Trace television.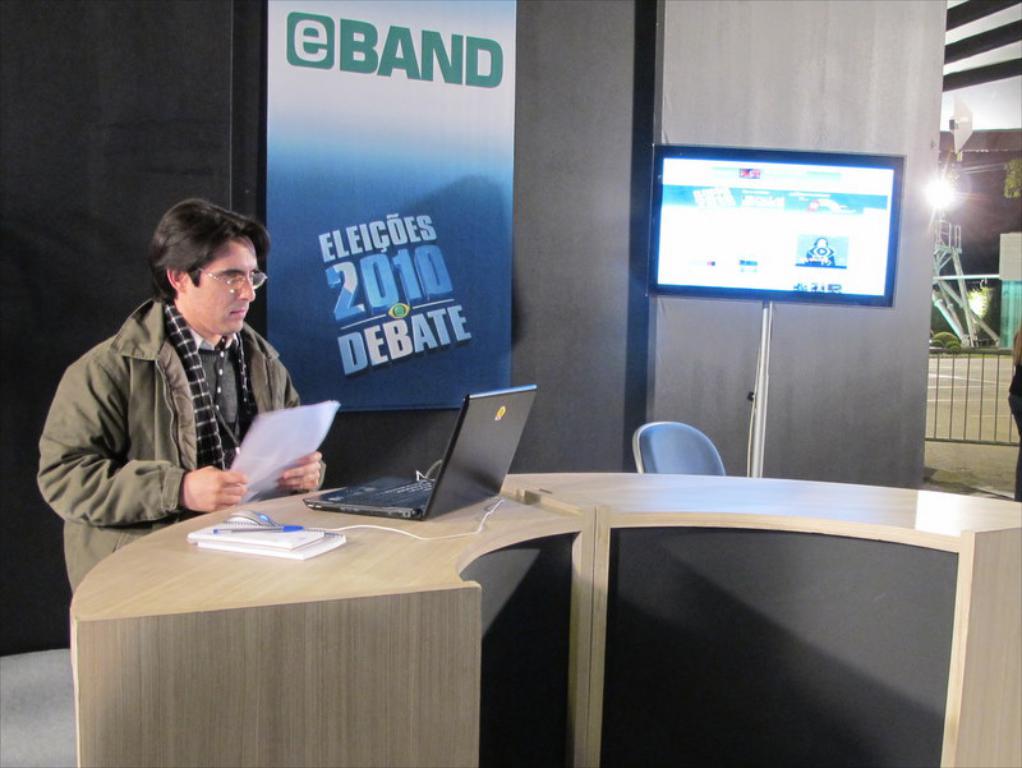
Traced to x1=650 y1=142 x2=906 y2=303.
